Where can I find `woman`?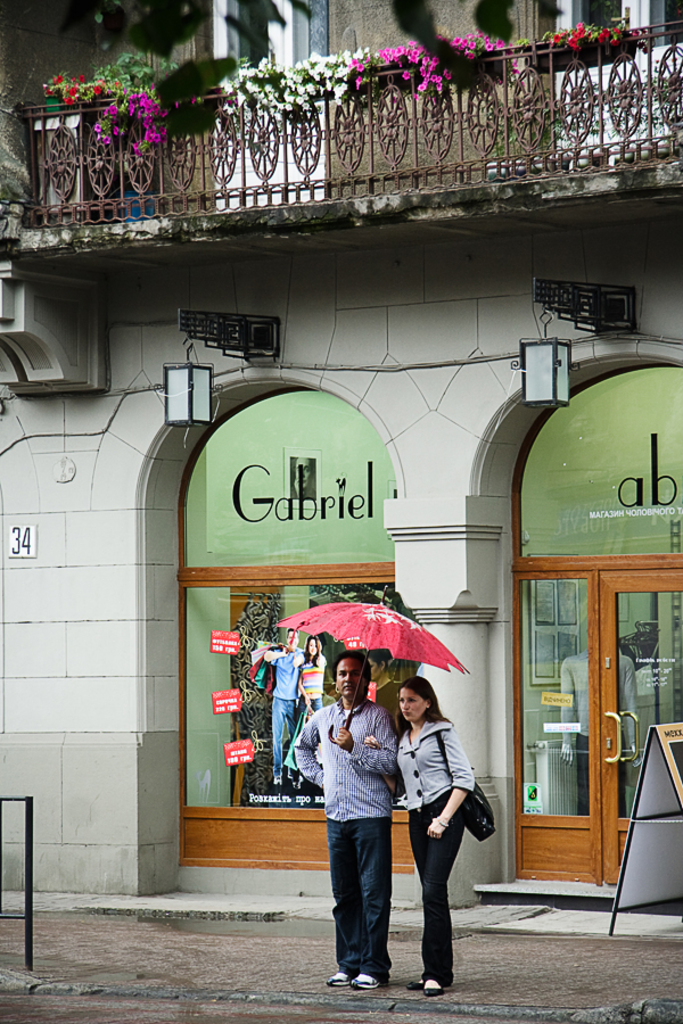
You can find it at Rect(297, 638, 329, 784).
